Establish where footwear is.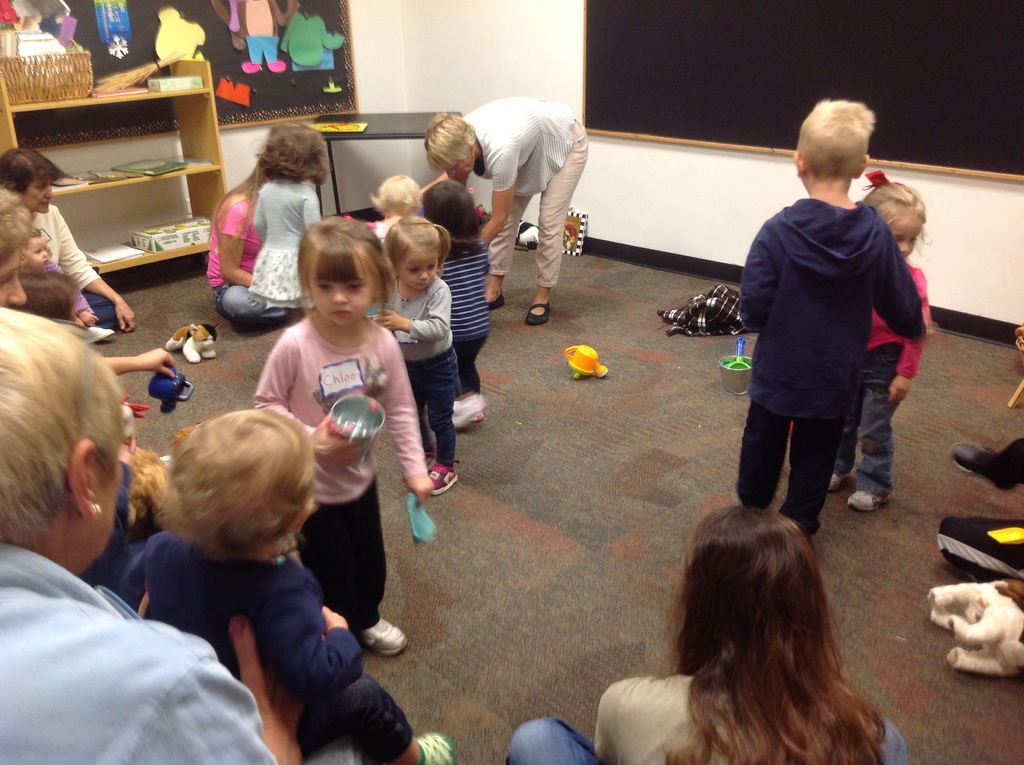
Established at <box>430,460,460,496</box>.
